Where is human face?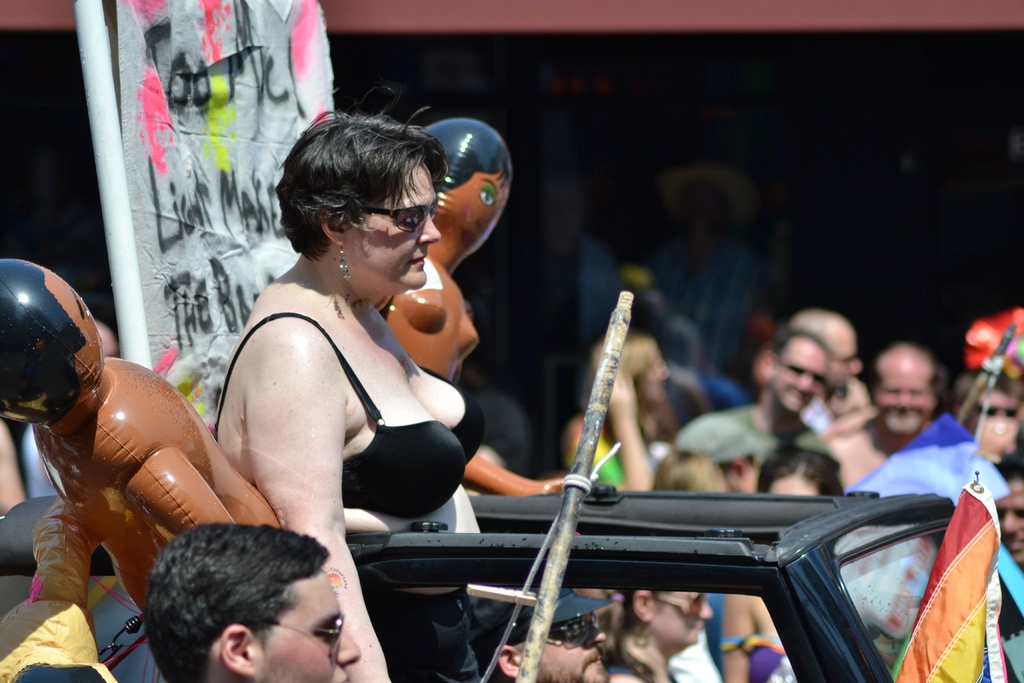
[x1=449, y1=172, x2=513, y2=256].
